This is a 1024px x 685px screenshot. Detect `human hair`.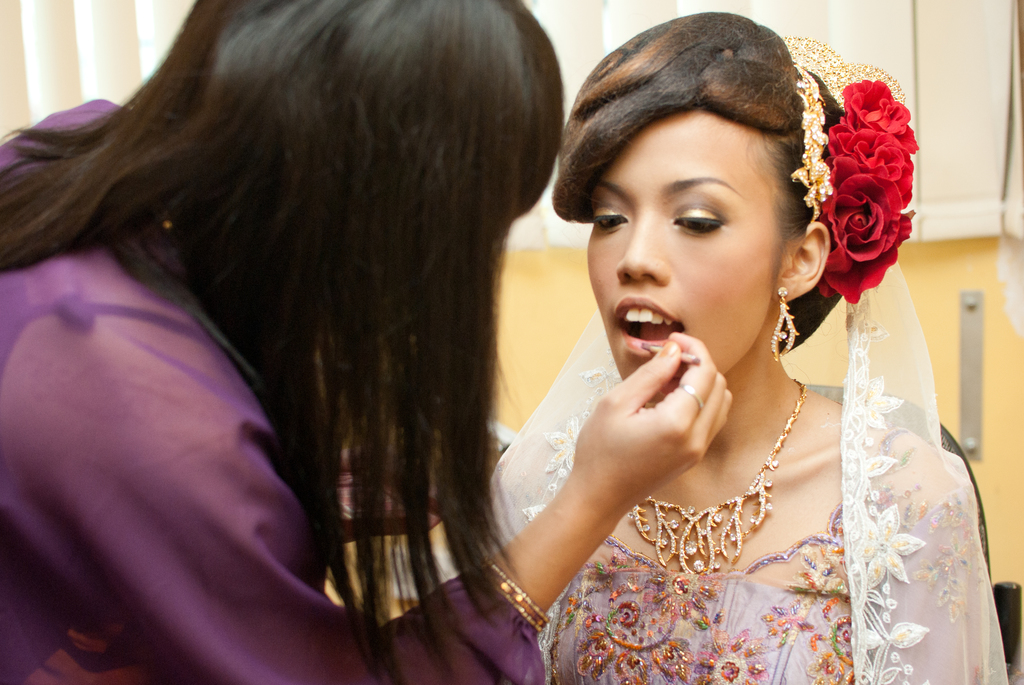
(left=552, top=9, right=843, bottom=358).
